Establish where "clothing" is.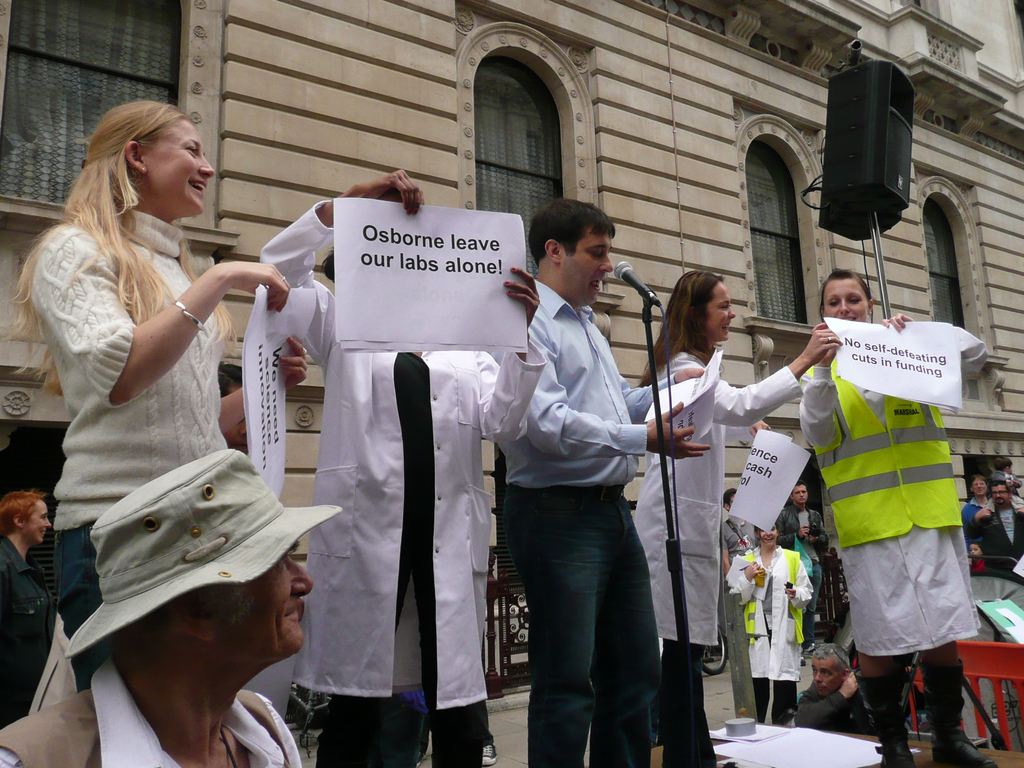
Established at 734,548,812,721.
